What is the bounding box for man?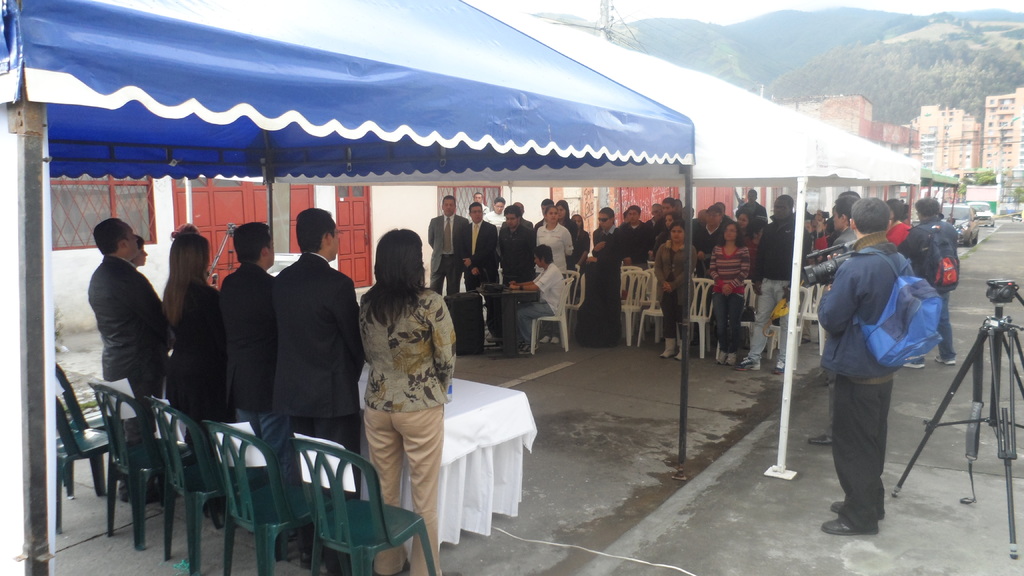
box=[739, 192, 808, 370].
